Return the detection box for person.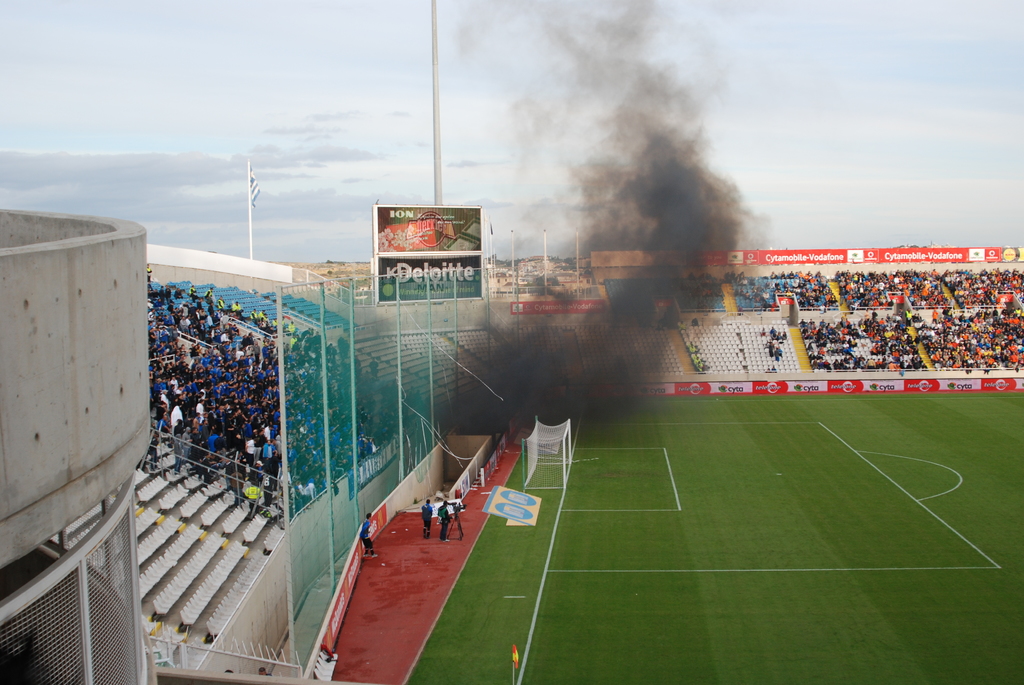
<bbox>436, 498, 450, 540</bbox>.
